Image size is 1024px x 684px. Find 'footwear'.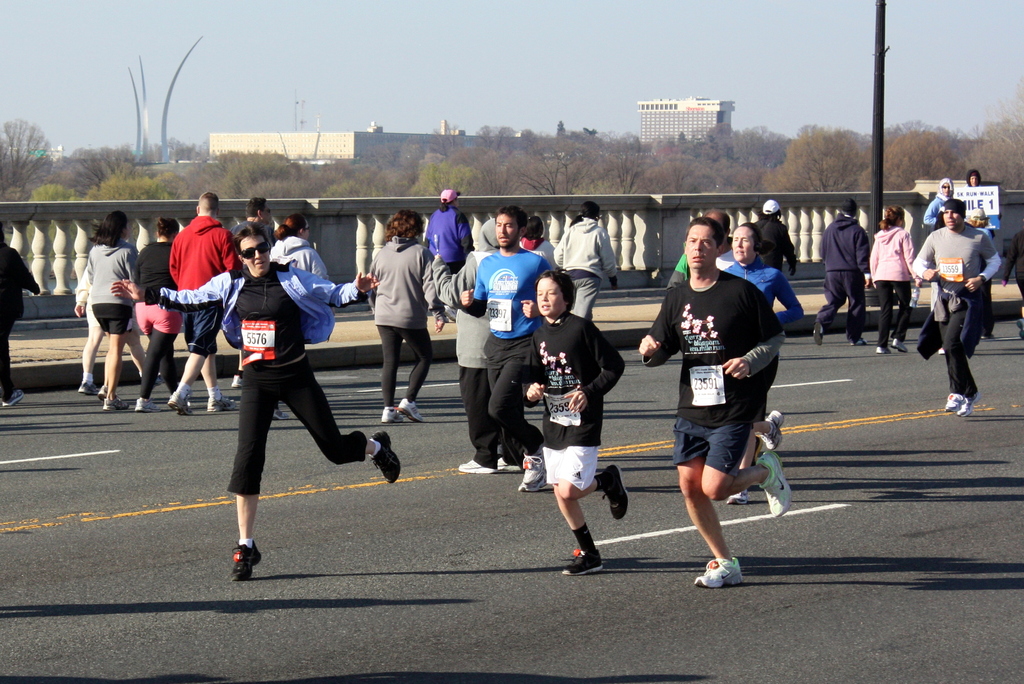
box=[212, 518, 266, 587].
